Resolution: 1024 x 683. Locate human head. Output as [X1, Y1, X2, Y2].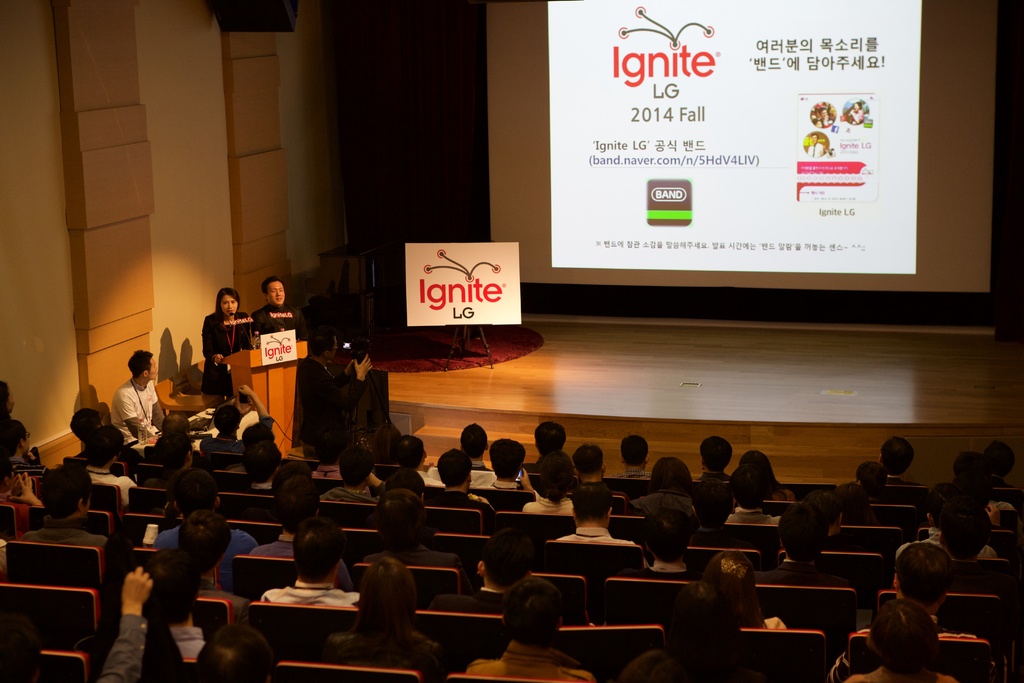
[847, 99, 864, 115].
